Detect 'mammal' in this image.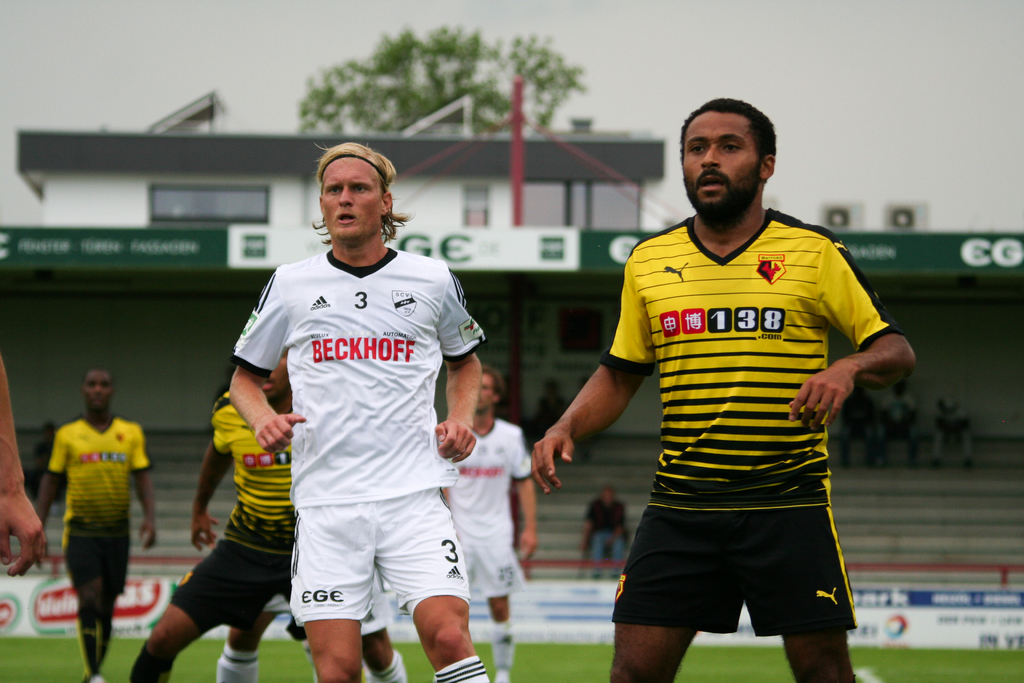
Detection: select_region(446, 375, 535, 682).
